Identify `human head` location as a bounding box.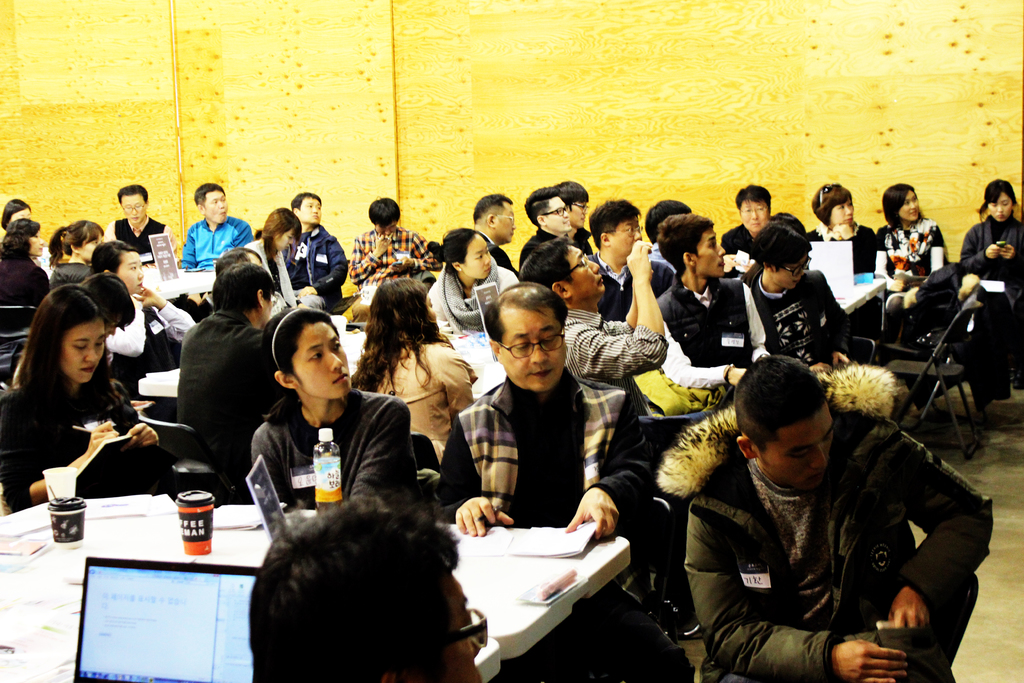
Rect(470, 192, 515, 247).
